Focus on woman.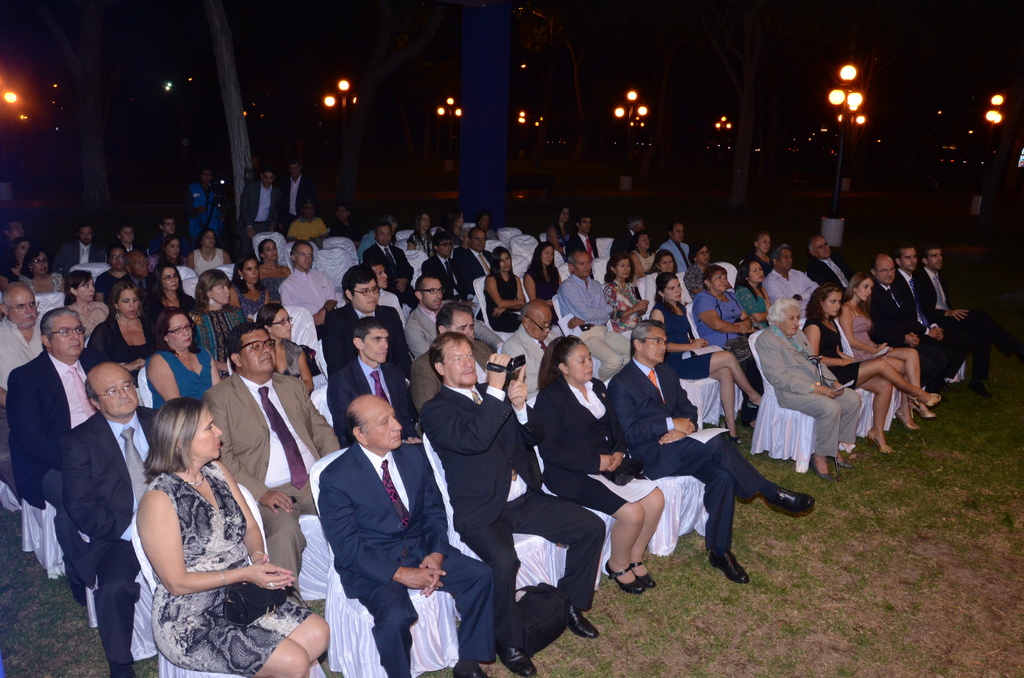
Focused at (x1=755, y1=296, x2=858, y2=484).
